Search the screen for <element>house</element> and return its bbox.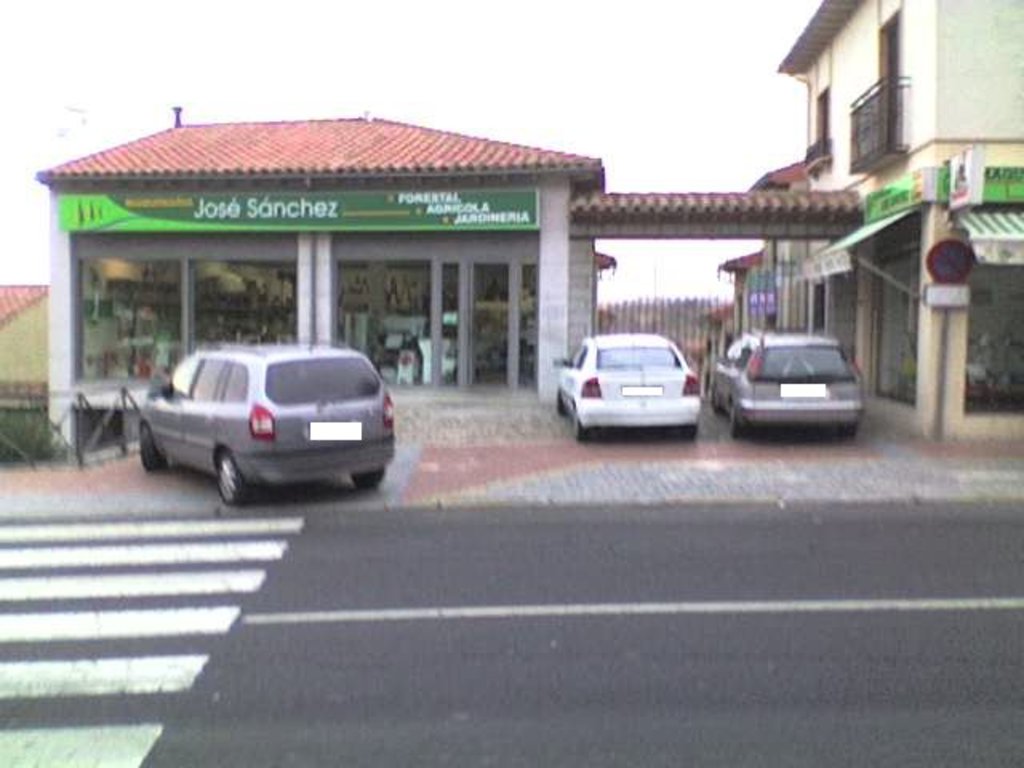
Found: (x1=730, y1=254, x2=776, y2=328).
